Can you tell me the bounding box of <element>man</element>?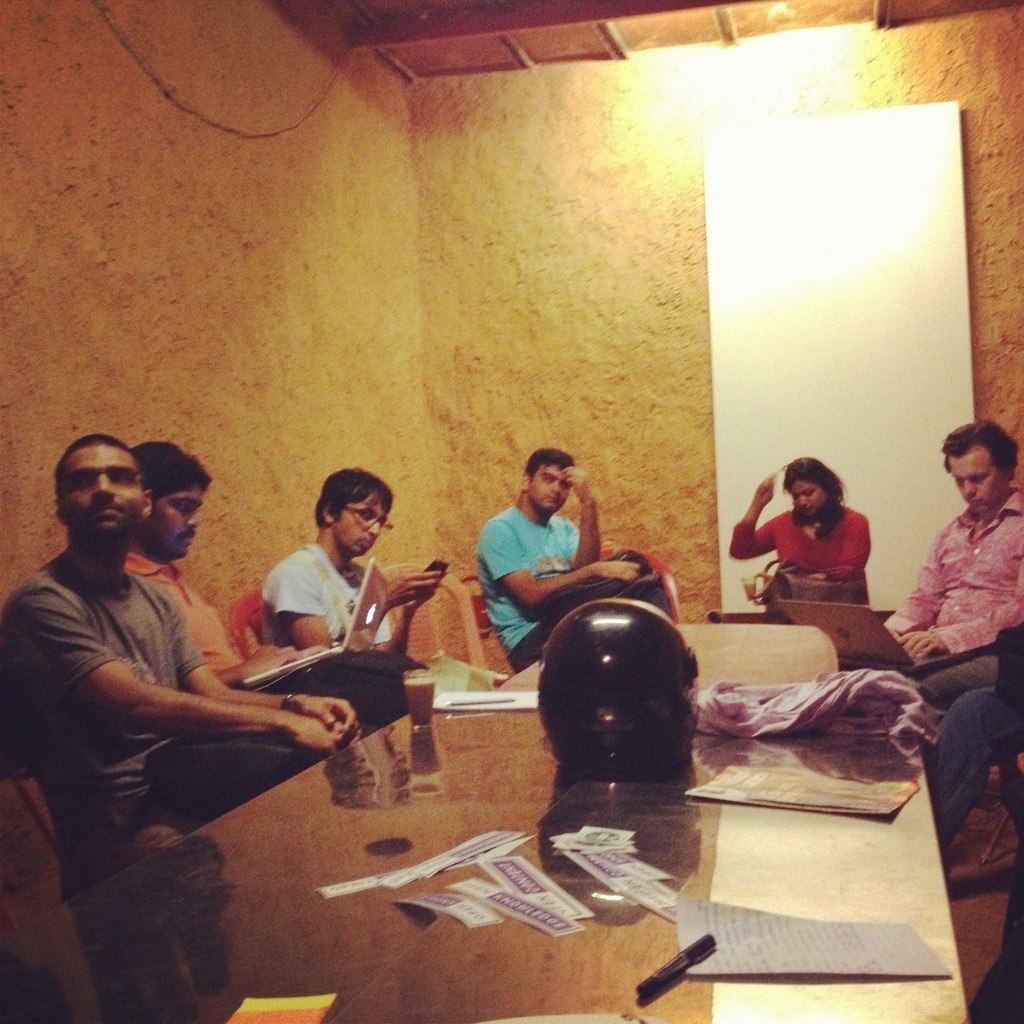
locate(473, 449, 641, 669).
